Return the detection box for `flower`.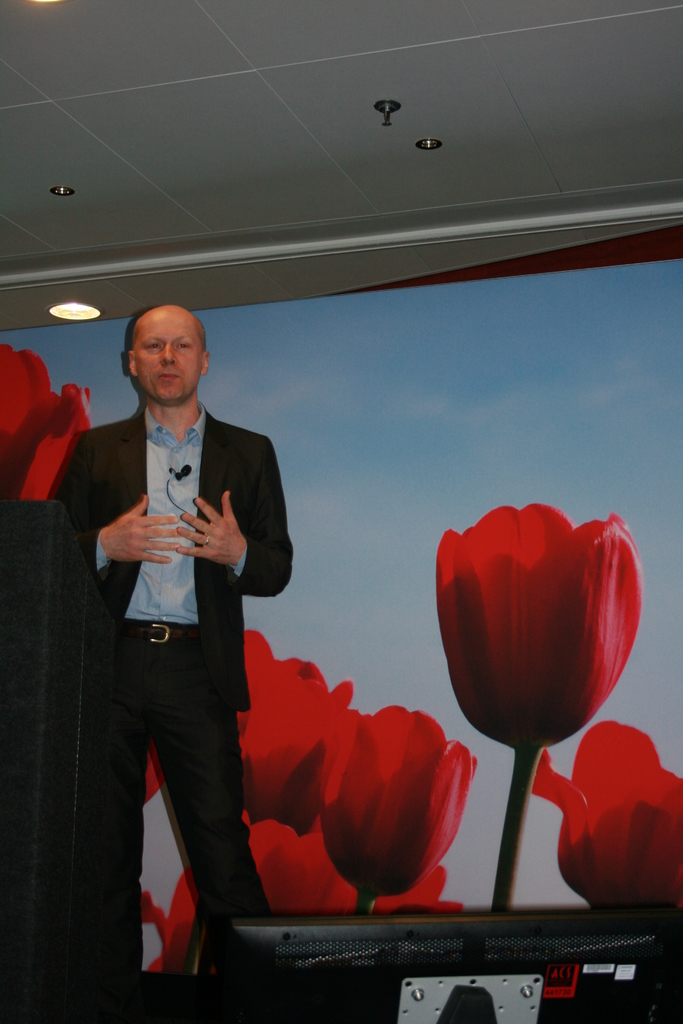
(331, 698, 477, 903).
